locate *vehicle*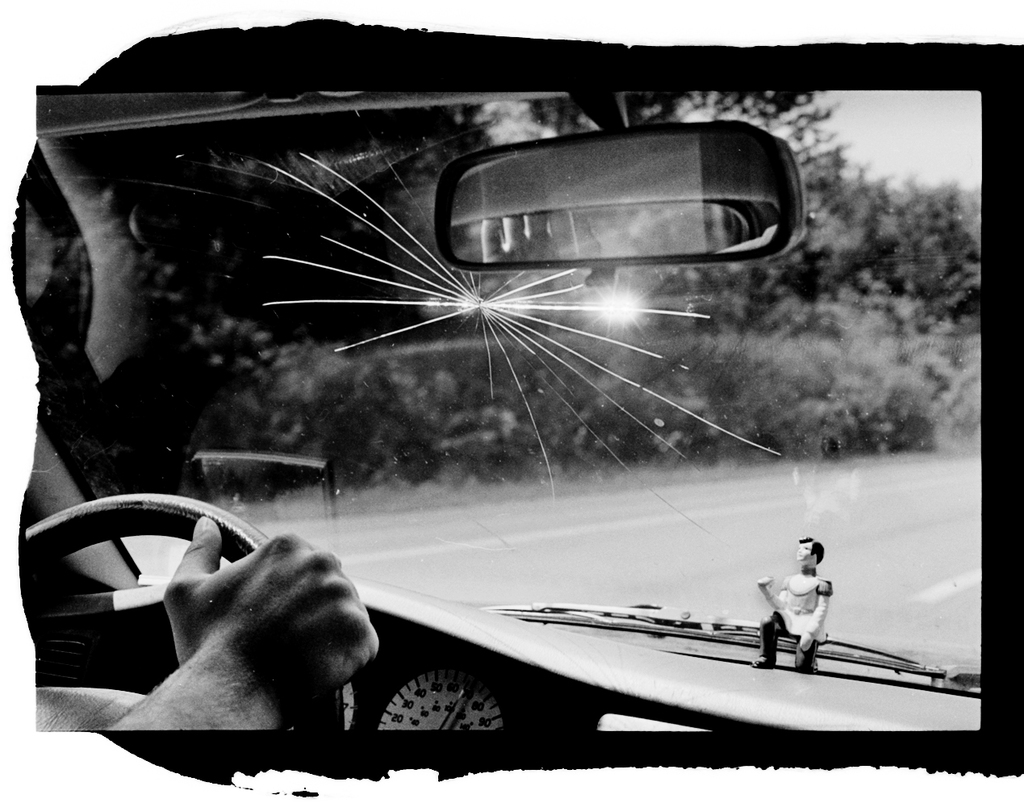
4:30:1023:806
